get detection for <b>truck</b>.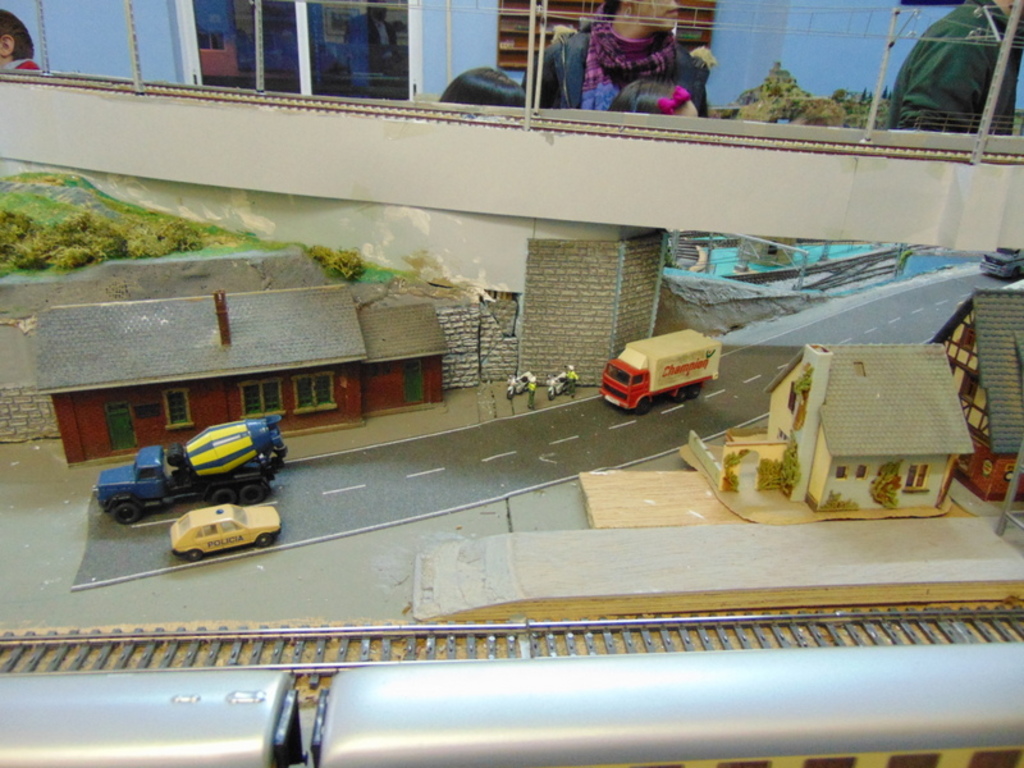
Detection: <region>95, 413, 292, 527</region>.
